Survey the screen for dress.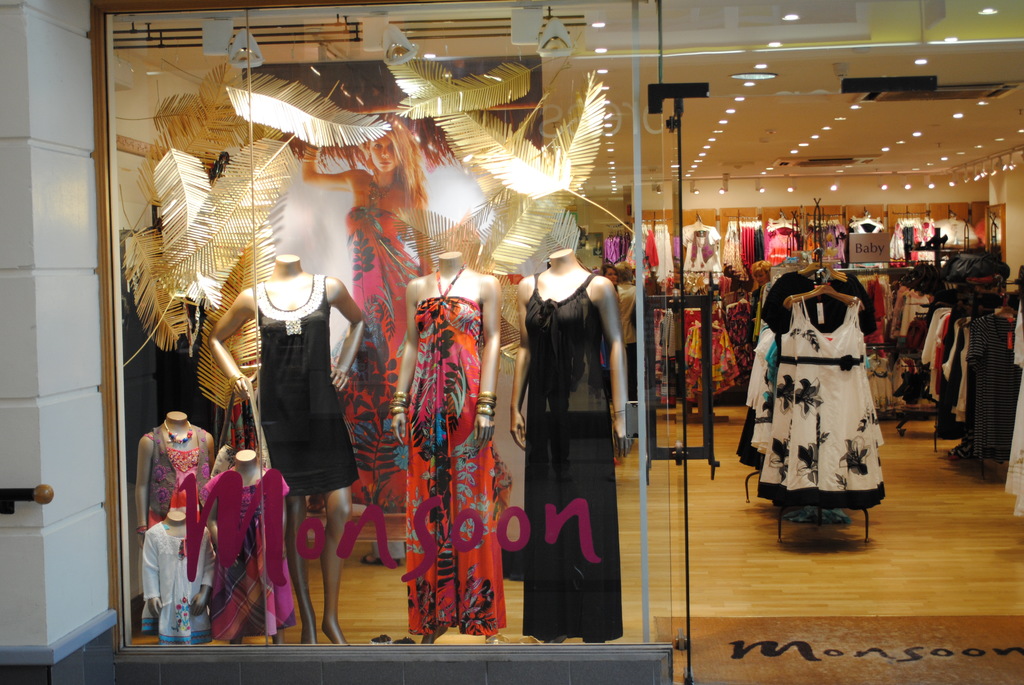
Survey found: <bbox>753, 310, 795, 502</bbox>.
